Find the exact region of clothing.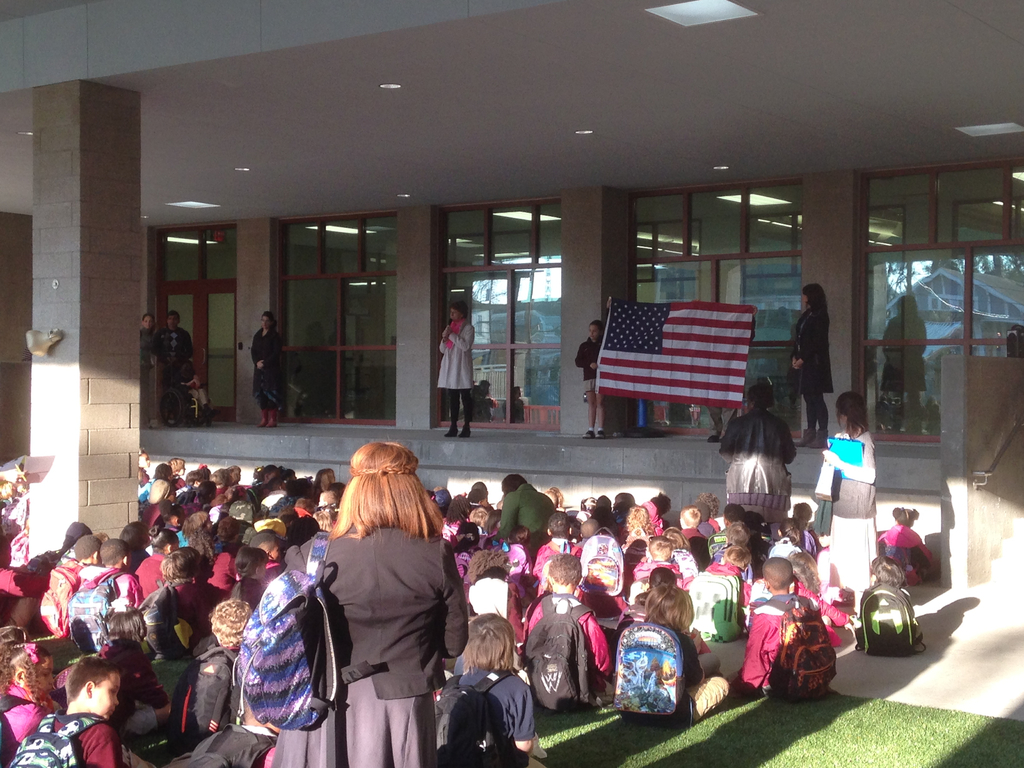
Exact region: BBox(269, 524, 466, 767).
